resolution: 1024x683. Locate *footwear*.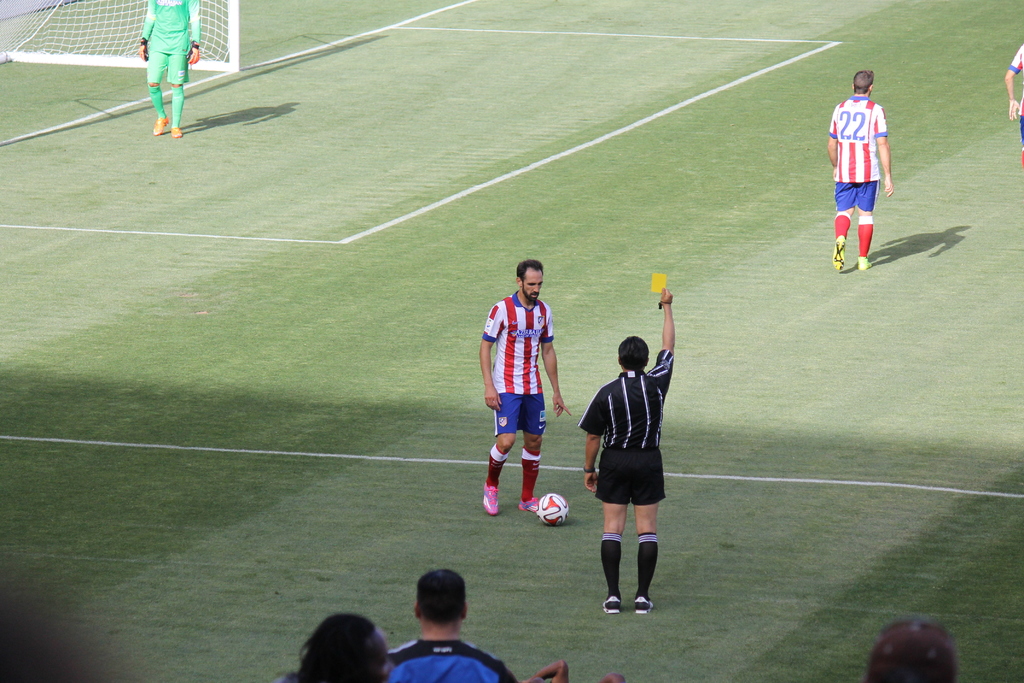
{"left": 483, "top": 483, "right": 500, "bottom": 516}.
